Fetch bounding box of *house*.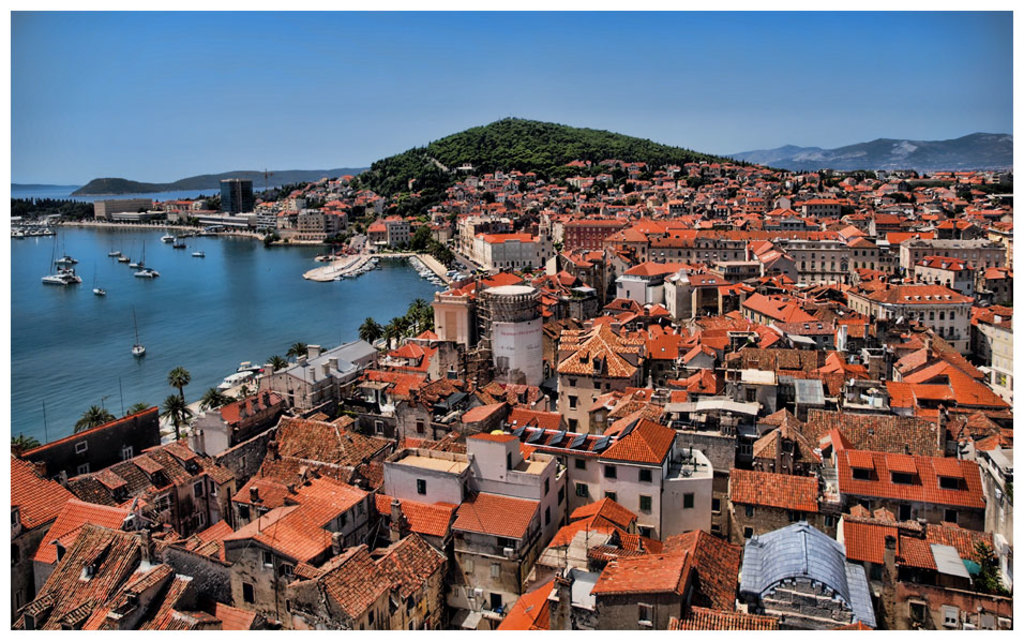
Bbox: l=383, t=423, r=568, b=539.
